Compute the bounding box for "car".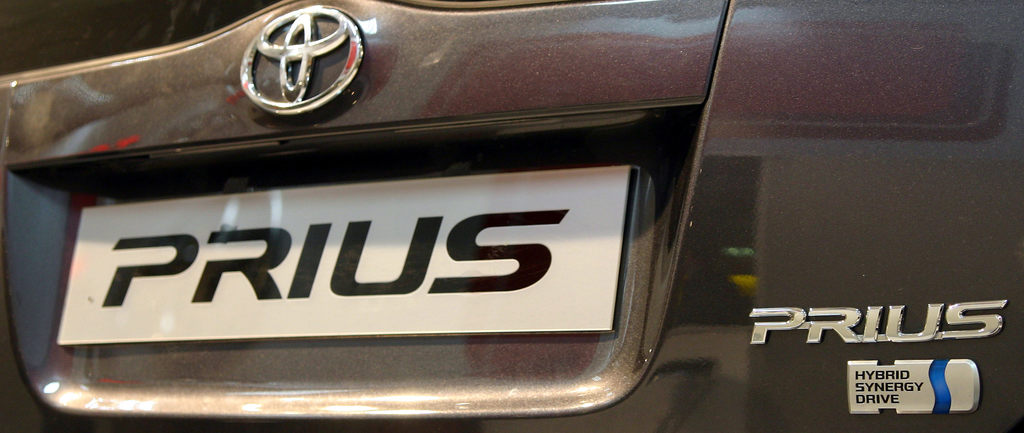
box=[0, 0, 1023, 432].
